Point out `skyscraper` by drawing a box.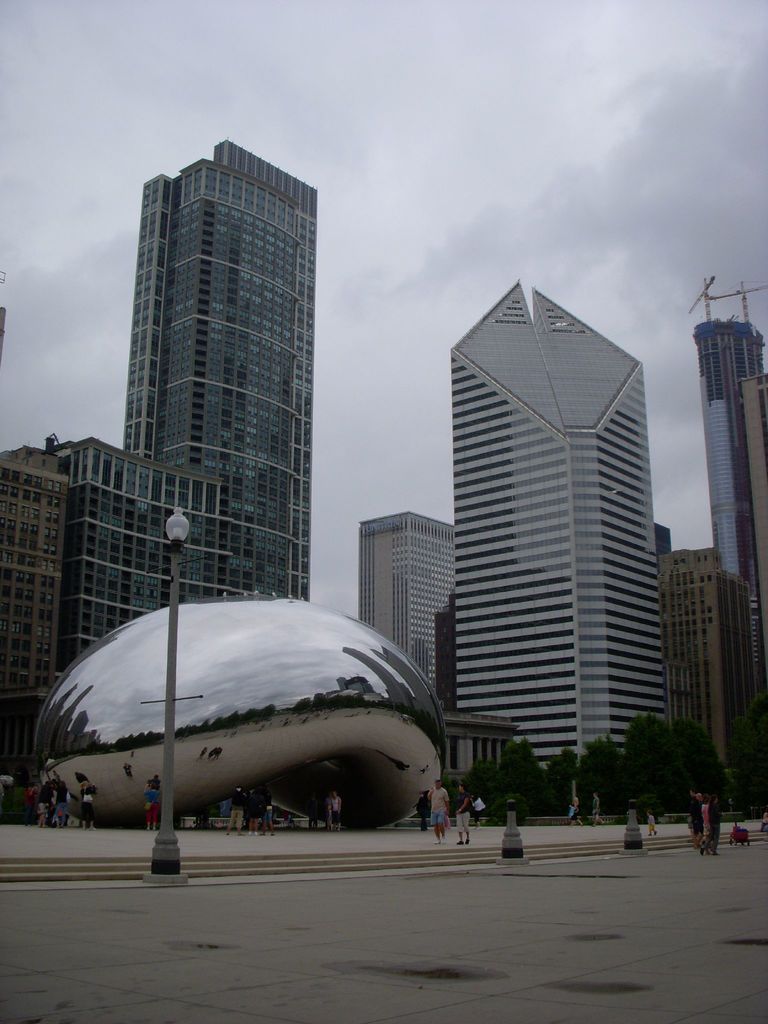
bbox=(648, 540, 767, 812).
